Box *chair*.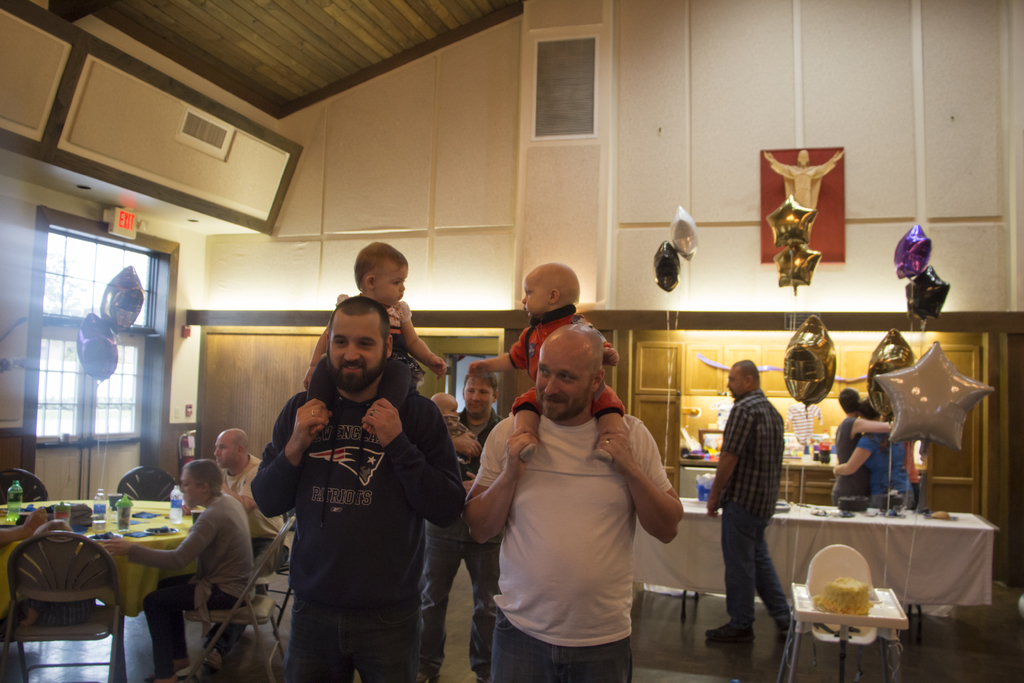
box=[0, 530, 129, 682].
